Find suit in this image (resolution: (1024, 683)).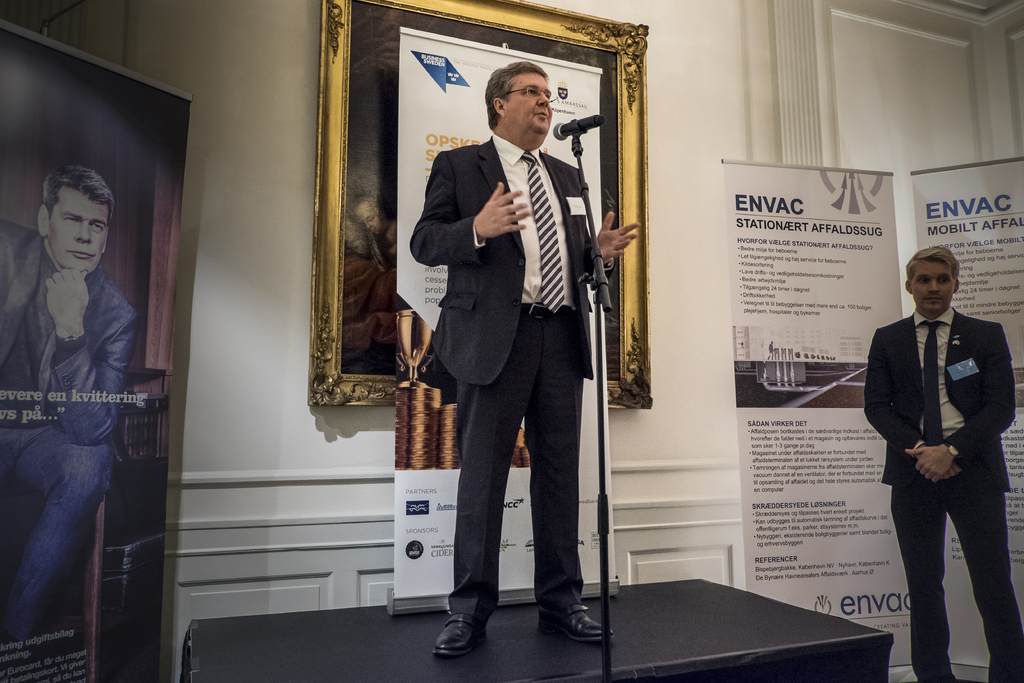
select_region(413, 37, 606, 660).
